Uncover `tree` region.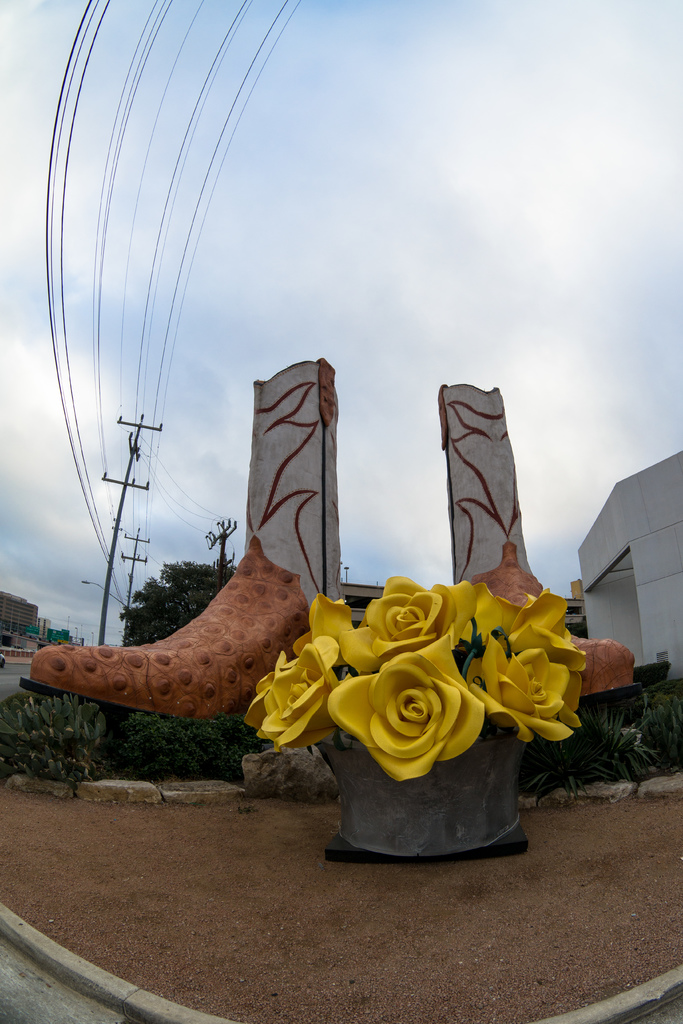
Uncovered: (x1=117, y1=555, x2=237, y2=647).
